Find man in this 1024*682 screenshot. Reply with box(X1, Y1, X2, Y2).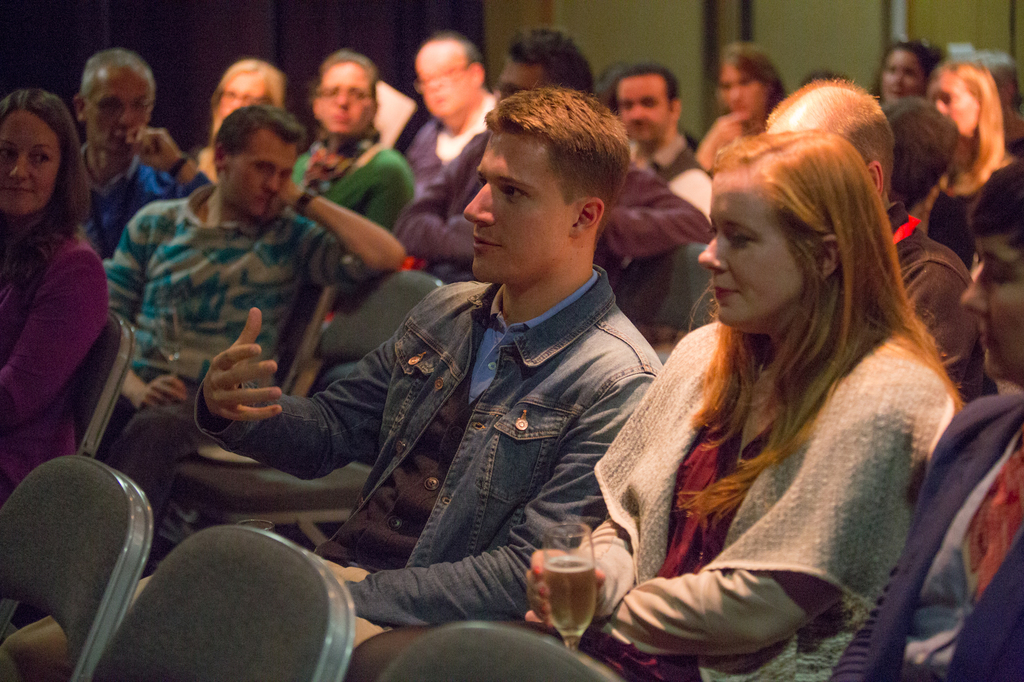
box(202, 139, 694, 625).
